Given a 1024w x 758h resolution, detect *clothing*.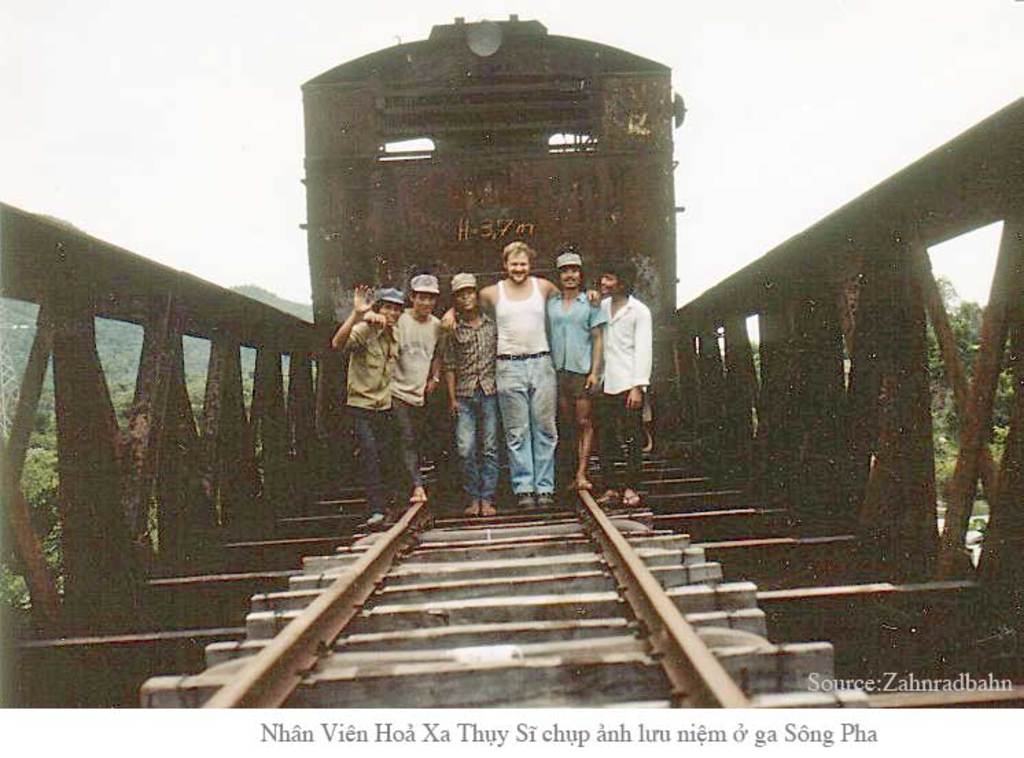
l=480, t=280, r=564, b=490.
